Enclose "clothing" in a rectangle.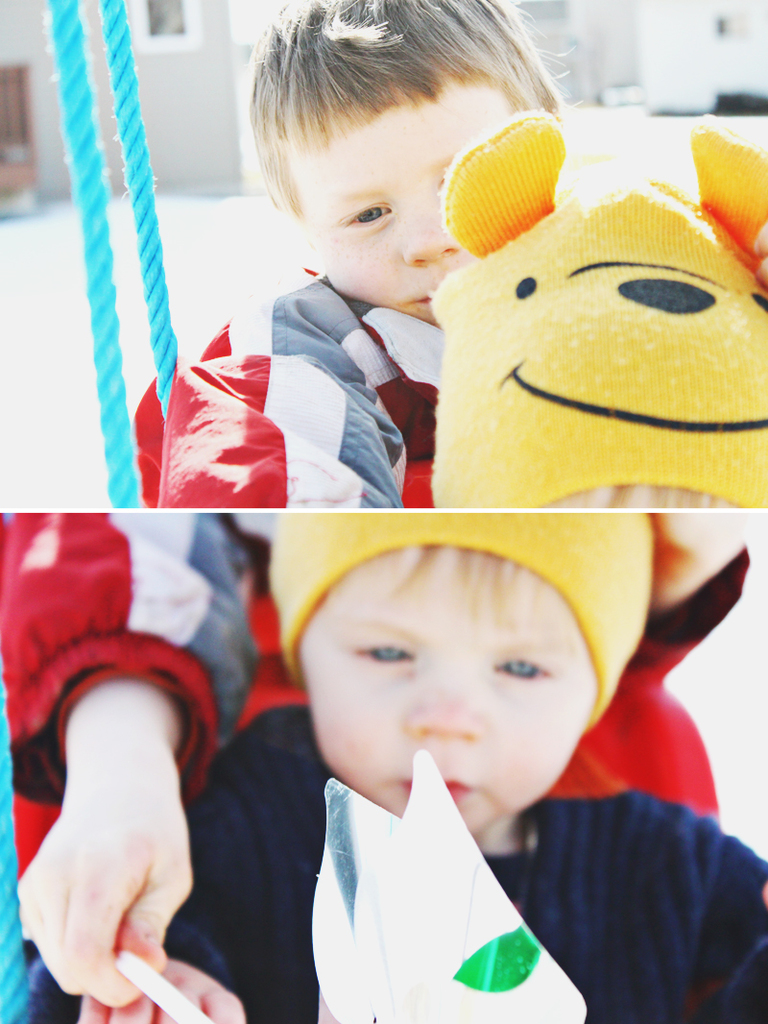
detection(0, 509, 716, 945).
